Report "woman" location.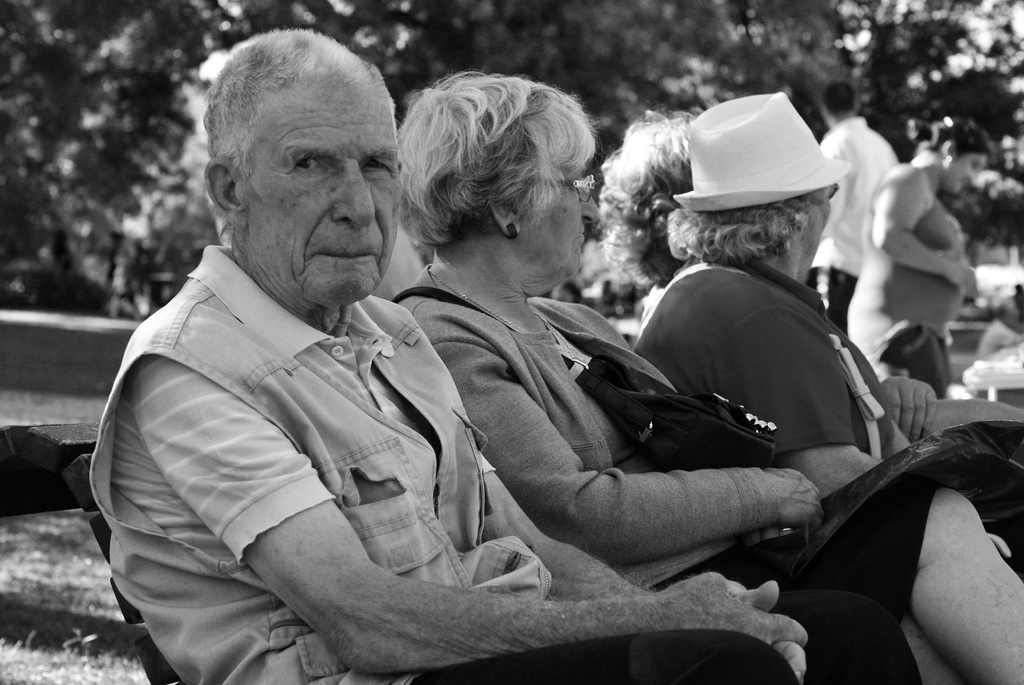
Report: <region>632, 94, 935, 492</region>.
